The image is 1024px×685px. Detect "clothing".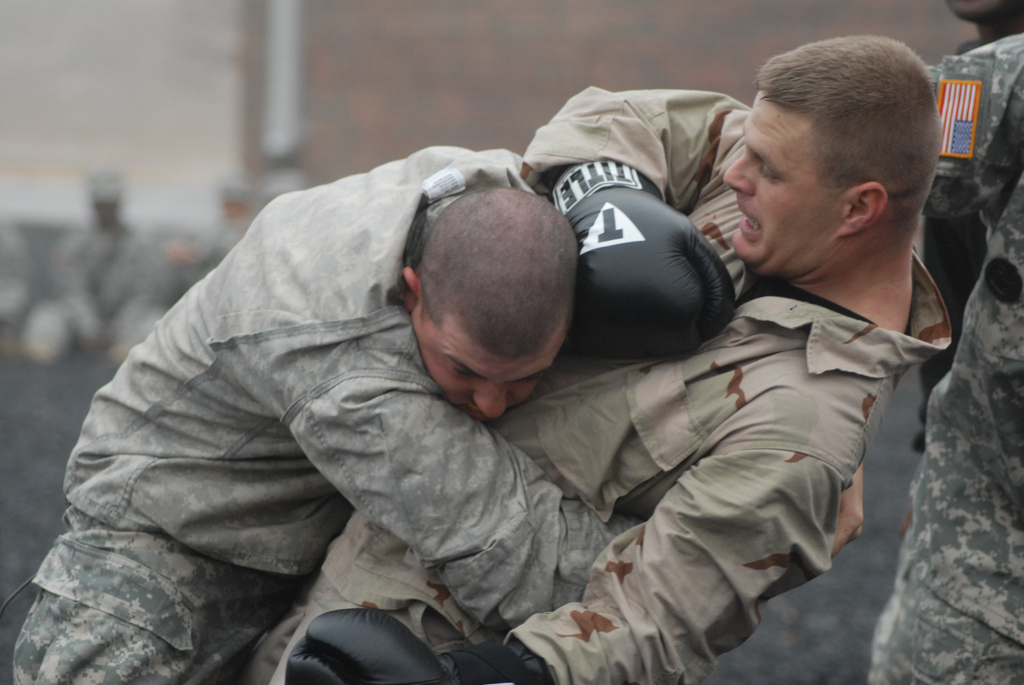
Detection: detection(235, 87, 953, 684).
